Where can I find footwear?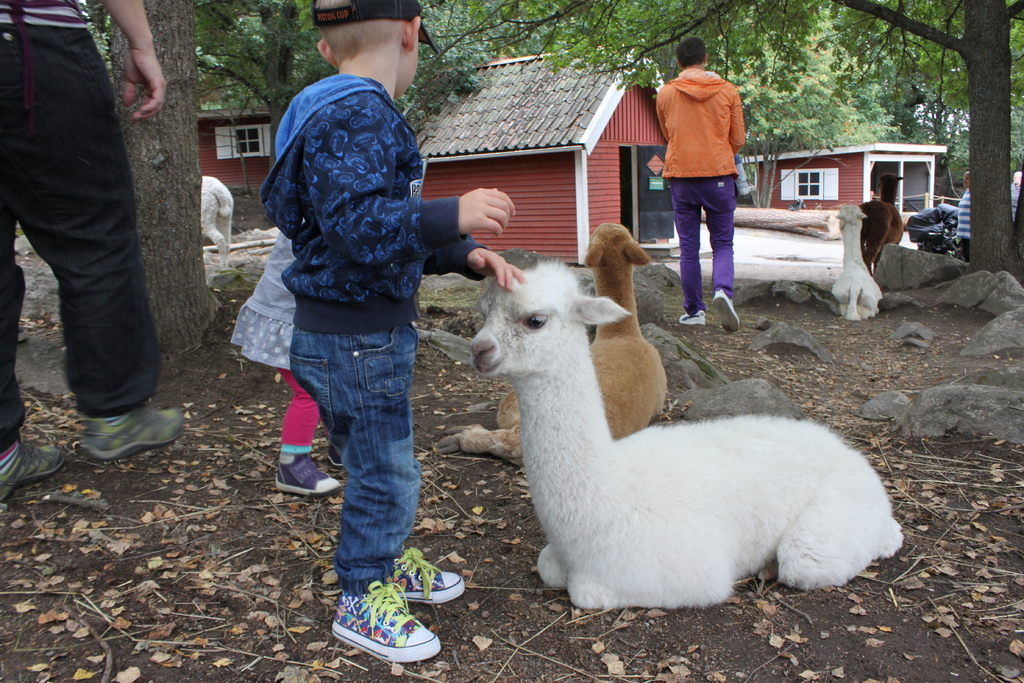
You can find it at bbox=[397, 542, 466, 604].
